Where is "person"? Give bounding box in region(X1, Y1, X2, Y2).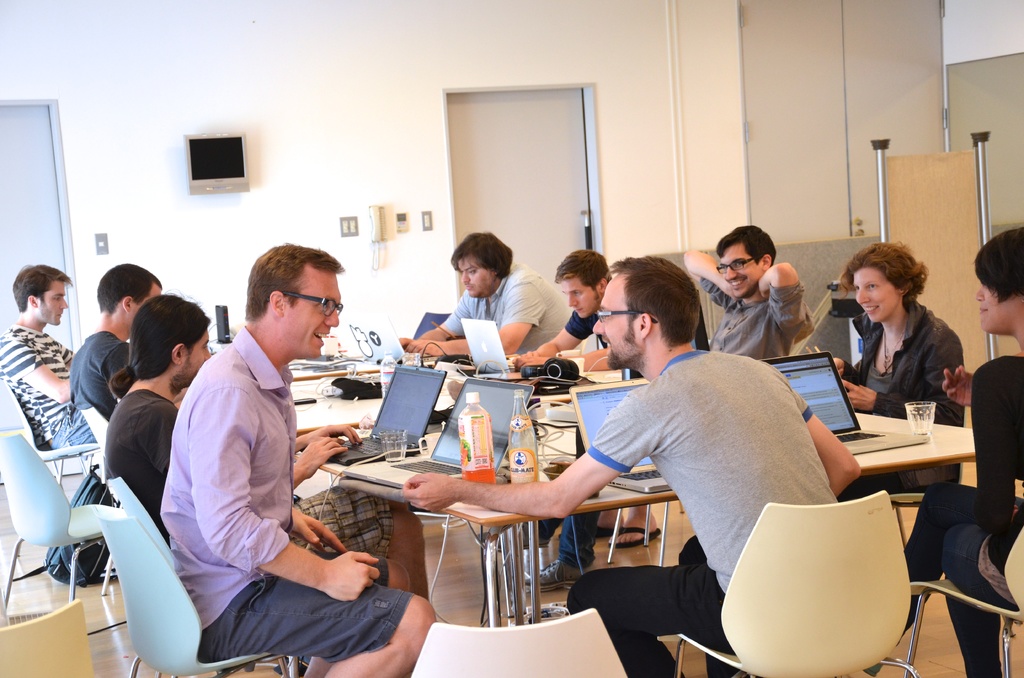
region(902, 228, 1023, 677).
